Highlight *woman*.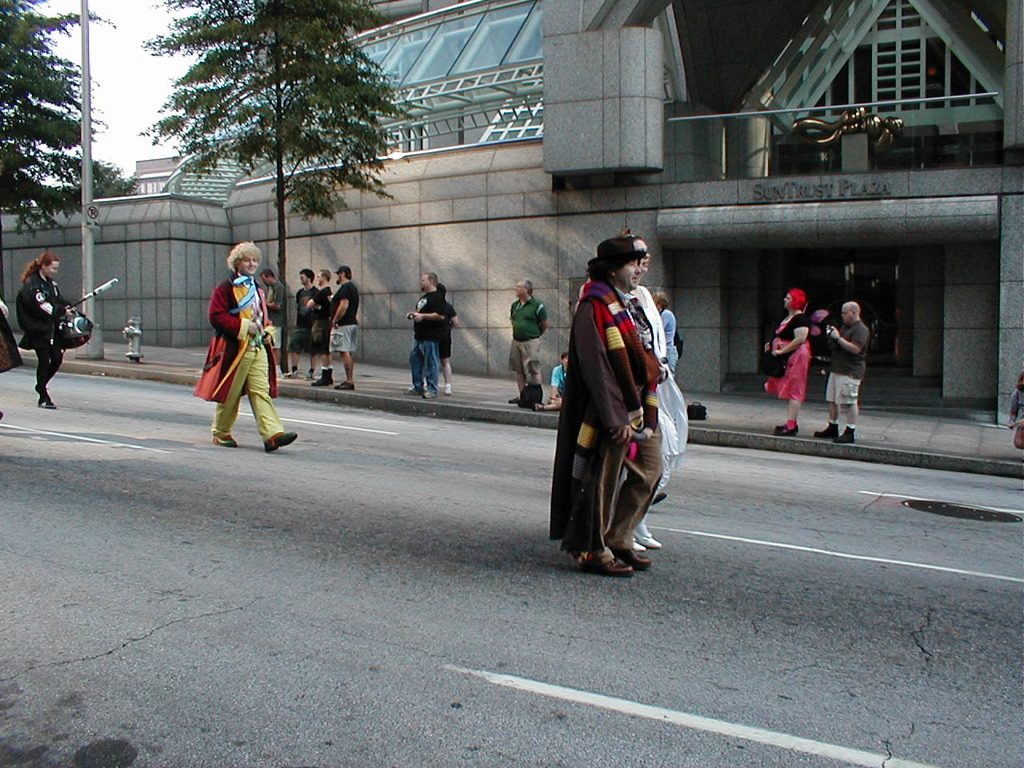
Highlighted region: [626,230,686,551].
